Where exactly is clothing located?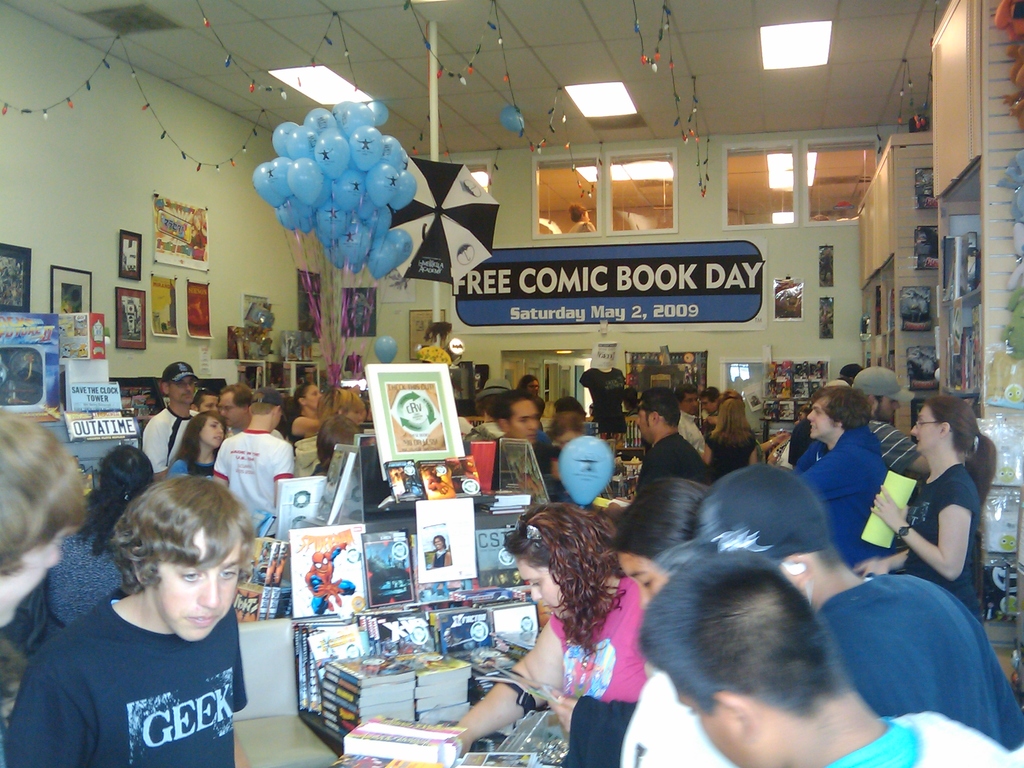
Its bounding box is Rect(893, 467, 1004, 623).
